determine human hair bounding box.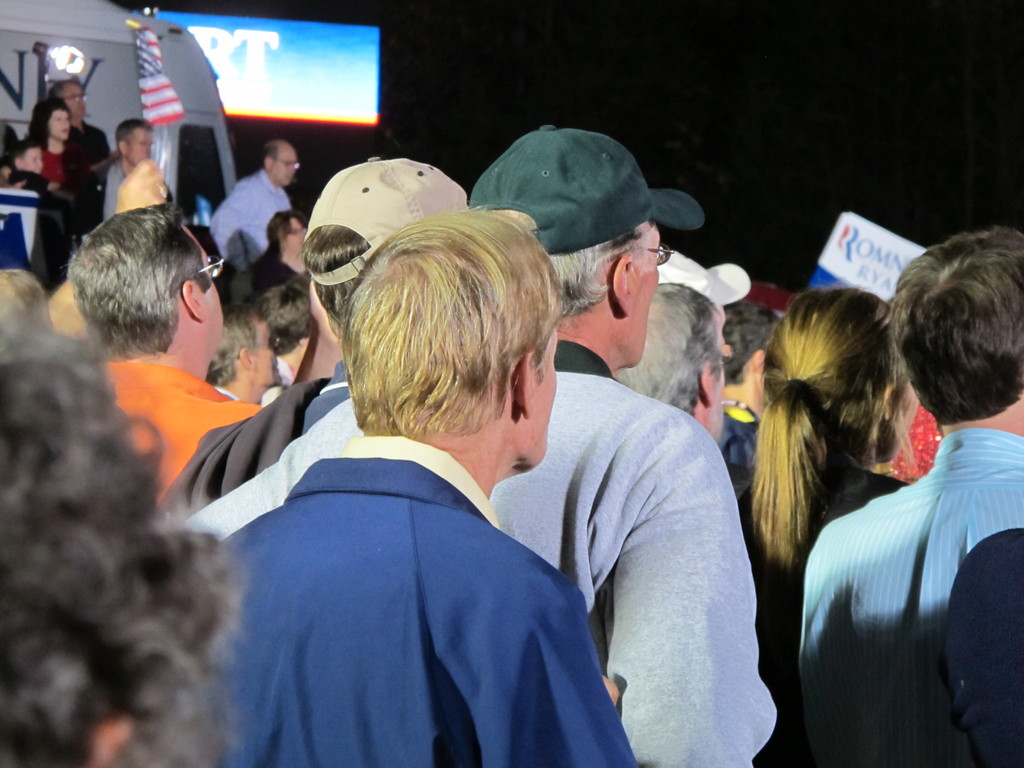
Determined: 0:138:44:169.
